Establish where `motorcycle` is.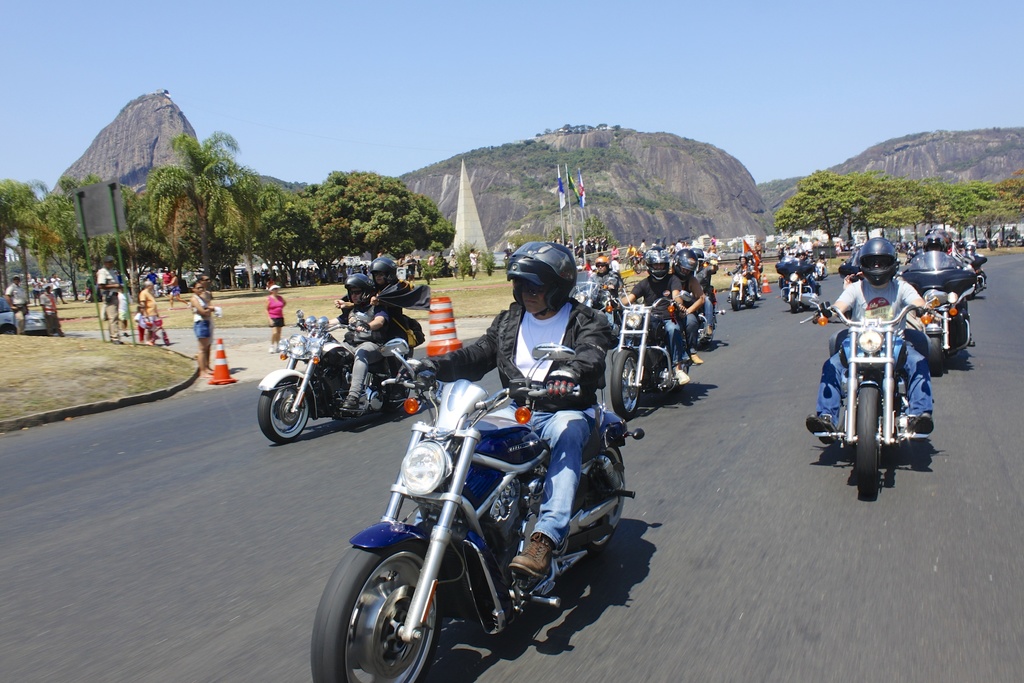
Established at rect(792, 298, 954, 506).
